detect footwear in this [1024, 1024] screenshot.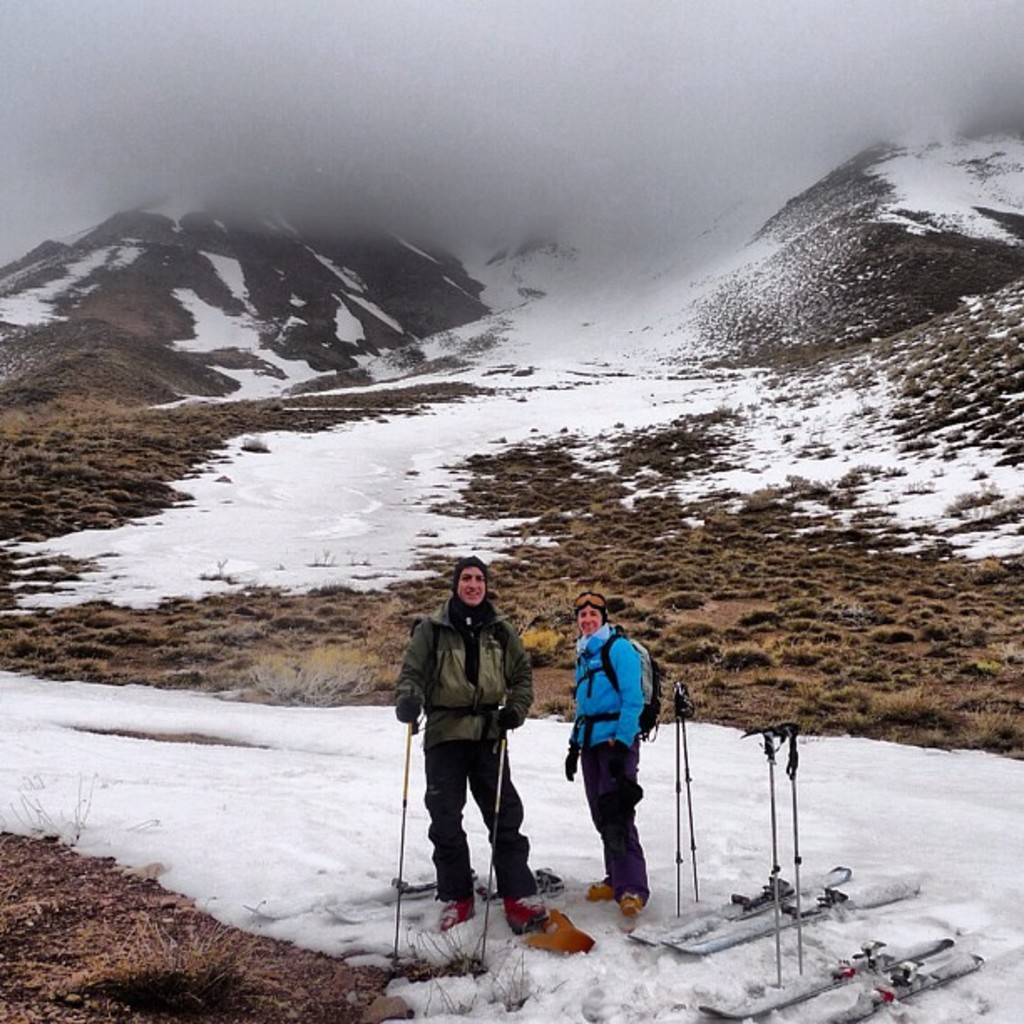
Detection: bbox=[621, 893, 643, 919].
